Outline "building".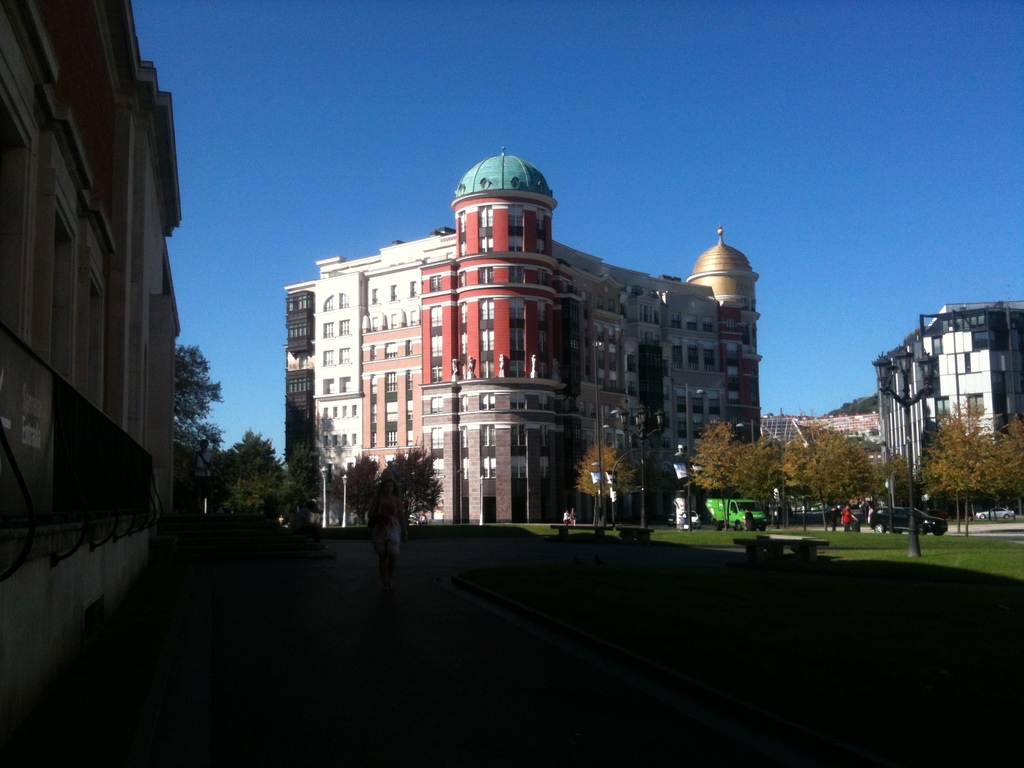
Outline: rect(284, 147, 769, 524).
